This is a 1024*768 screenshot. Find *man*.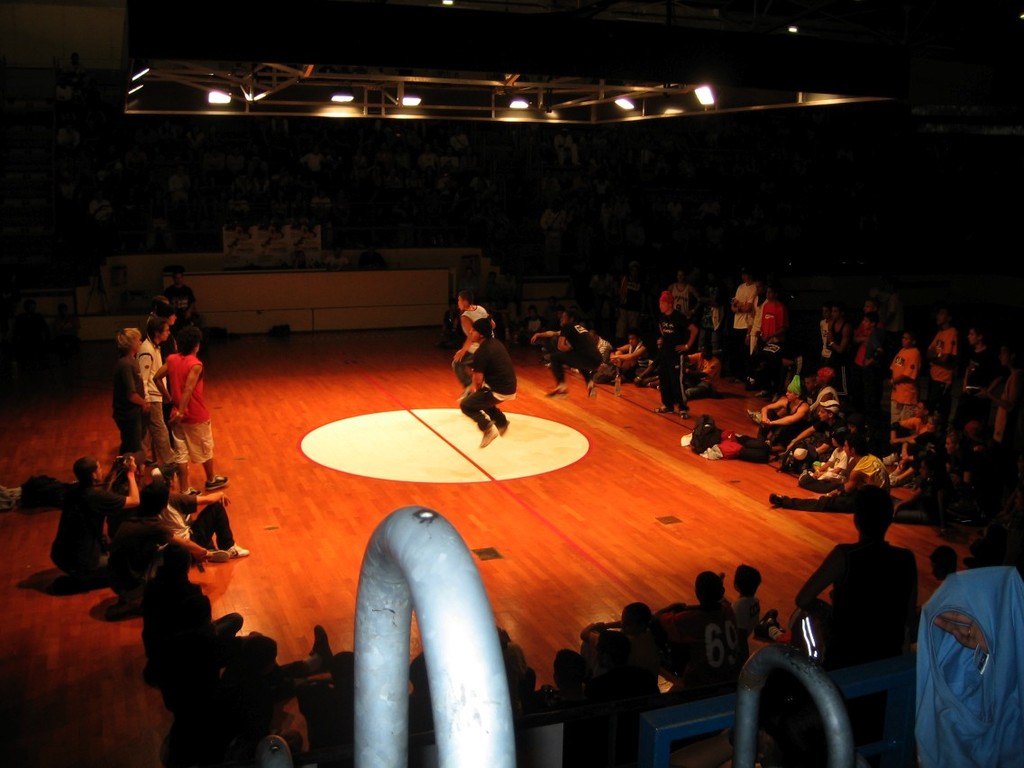
Bounding box: l=745, t=372, r=816, b=456.
